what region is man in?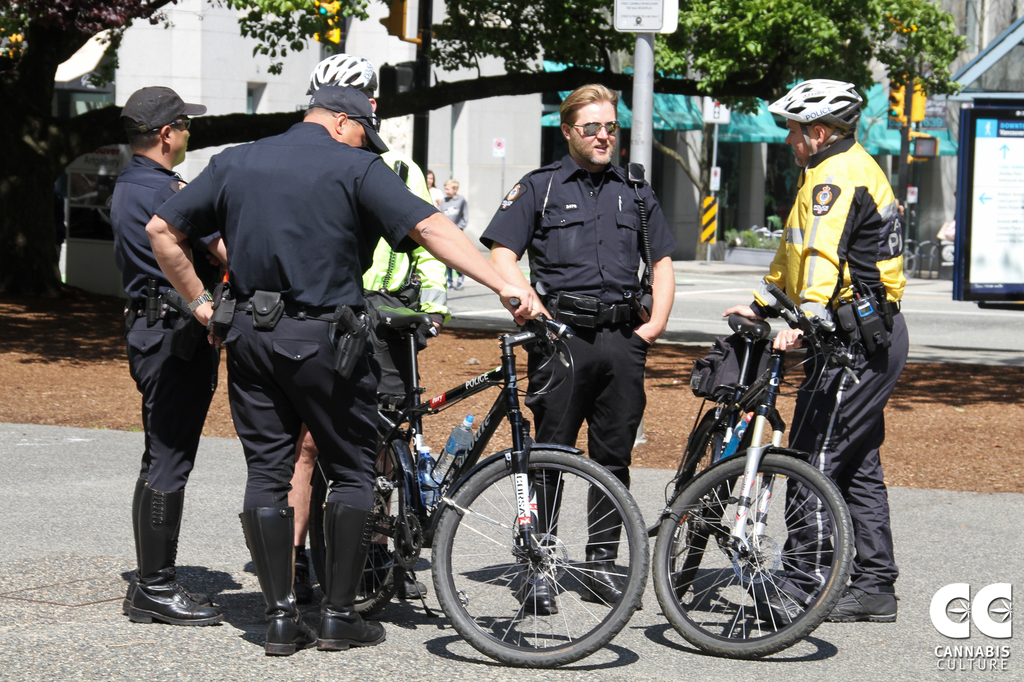
<bbox>300, 45, 451, 578</bbox>.
